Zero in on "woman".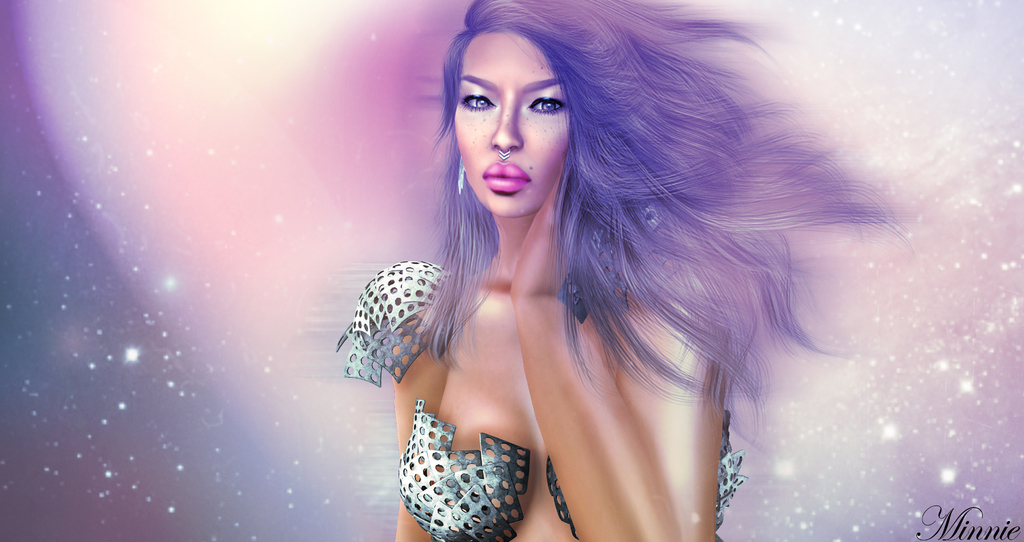
Zeroed in: [left=333, top=0, right=927, bottom=541].
